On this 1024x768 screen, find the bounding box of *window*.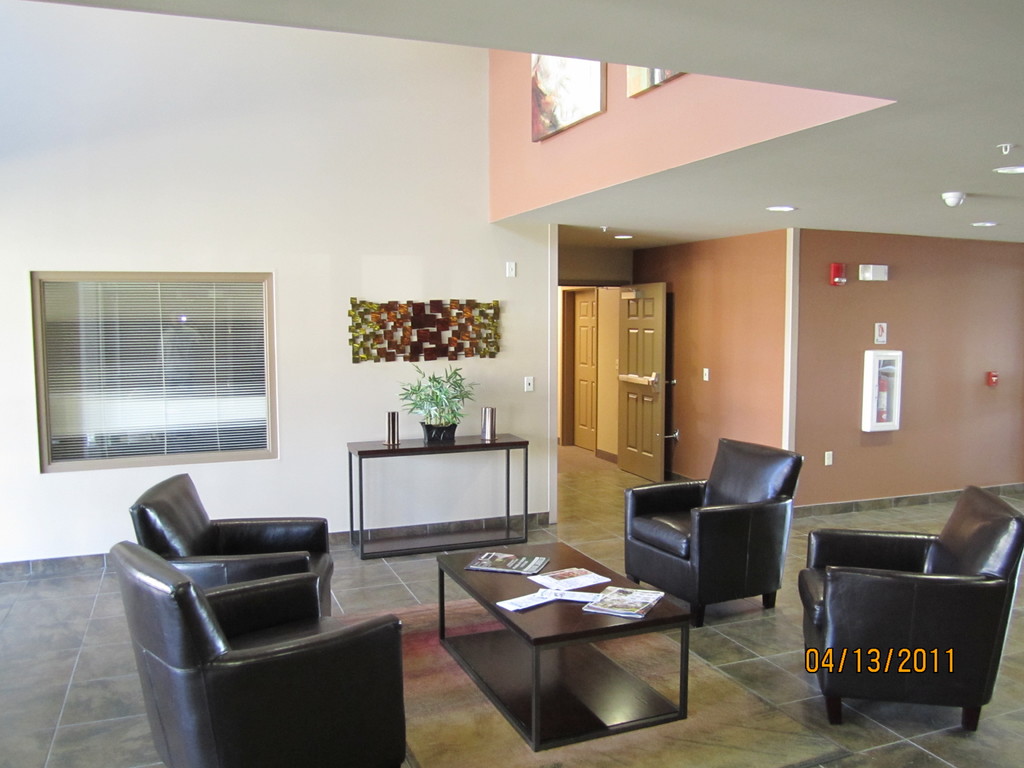
Bounding box: x1=22 y1=263 x2=294 y2=472.
